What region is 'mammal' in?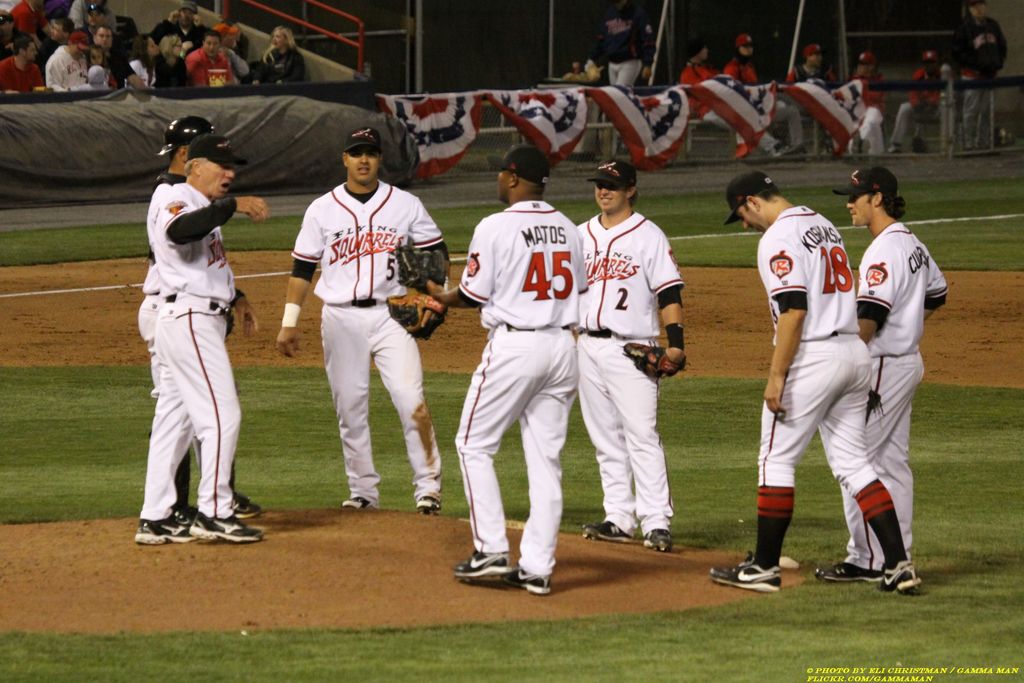
848,55,884,156.
